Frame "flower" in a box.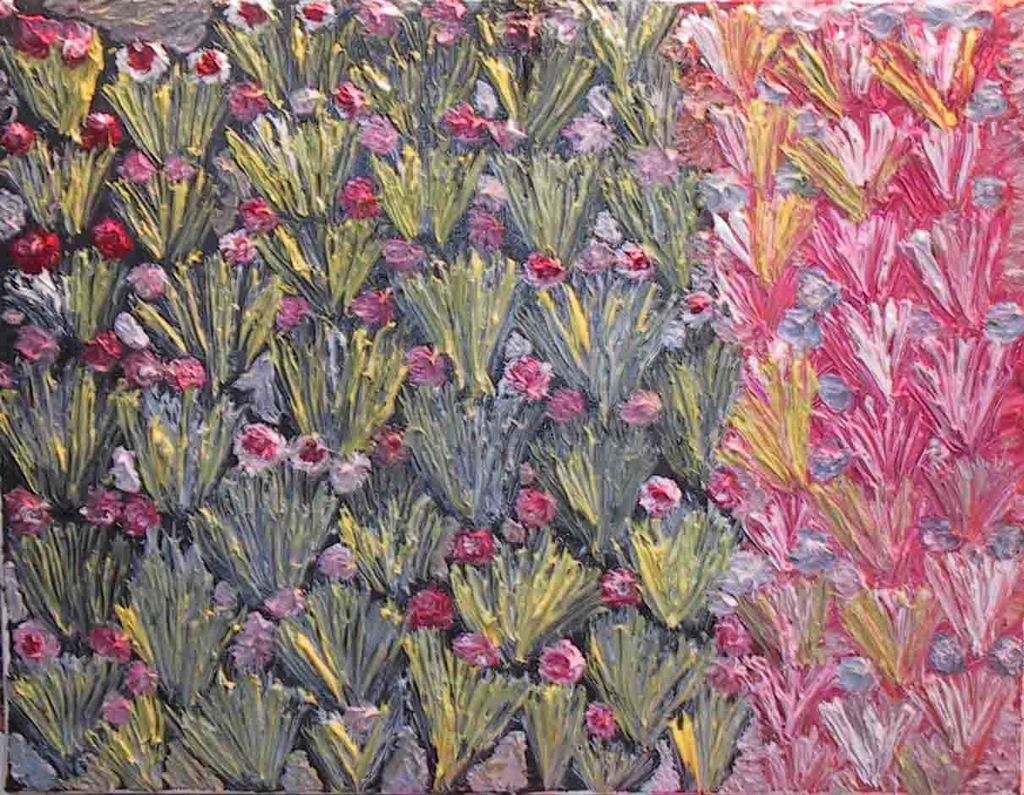
<box>236,196,282,236</box>.
